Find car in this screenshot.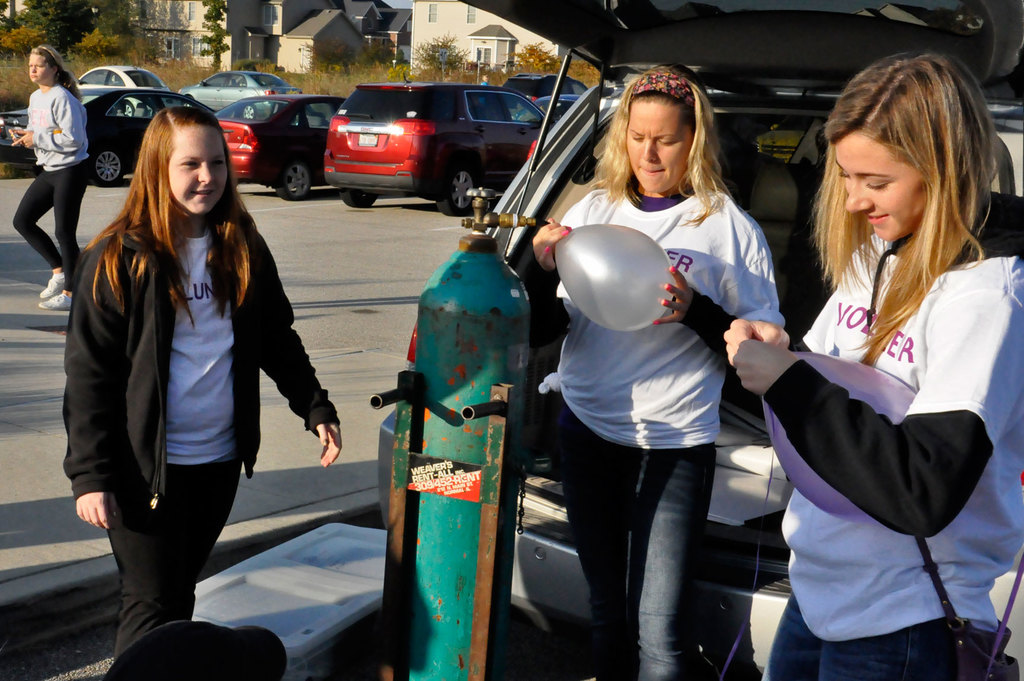
The bounding box for car is [left=73, top=63, right=172, bottom=103].
